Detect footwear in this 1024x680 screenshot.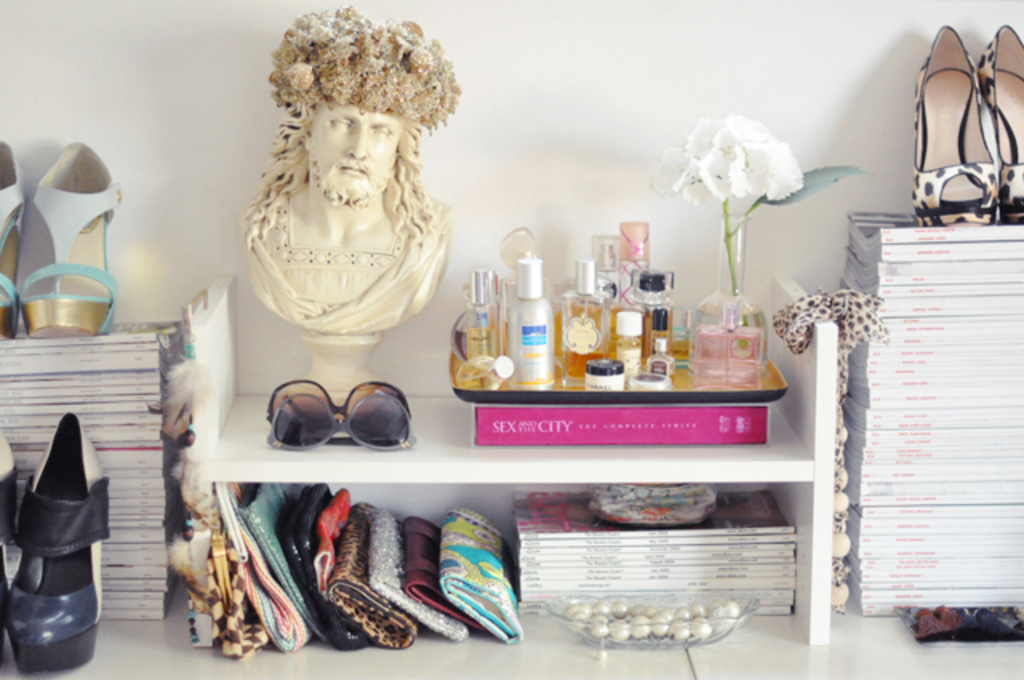
Detection: <box>5,408,114,674</box>.
